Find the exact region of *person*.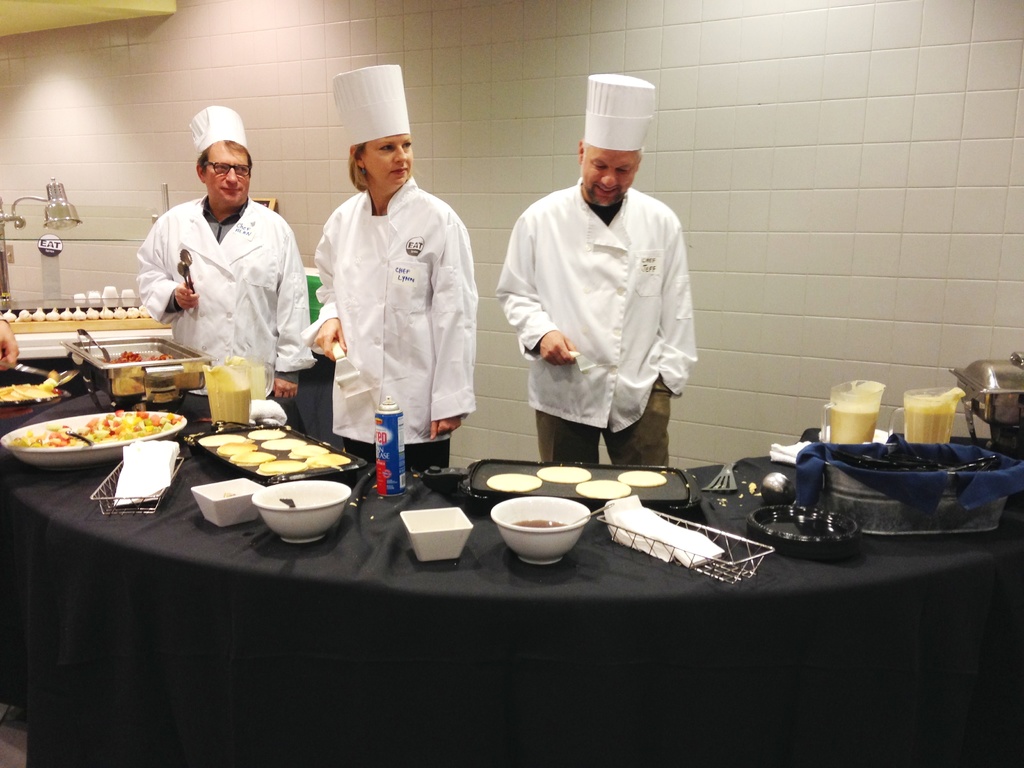
Exact region: left=0, top=312, right=21, bottom=373.
